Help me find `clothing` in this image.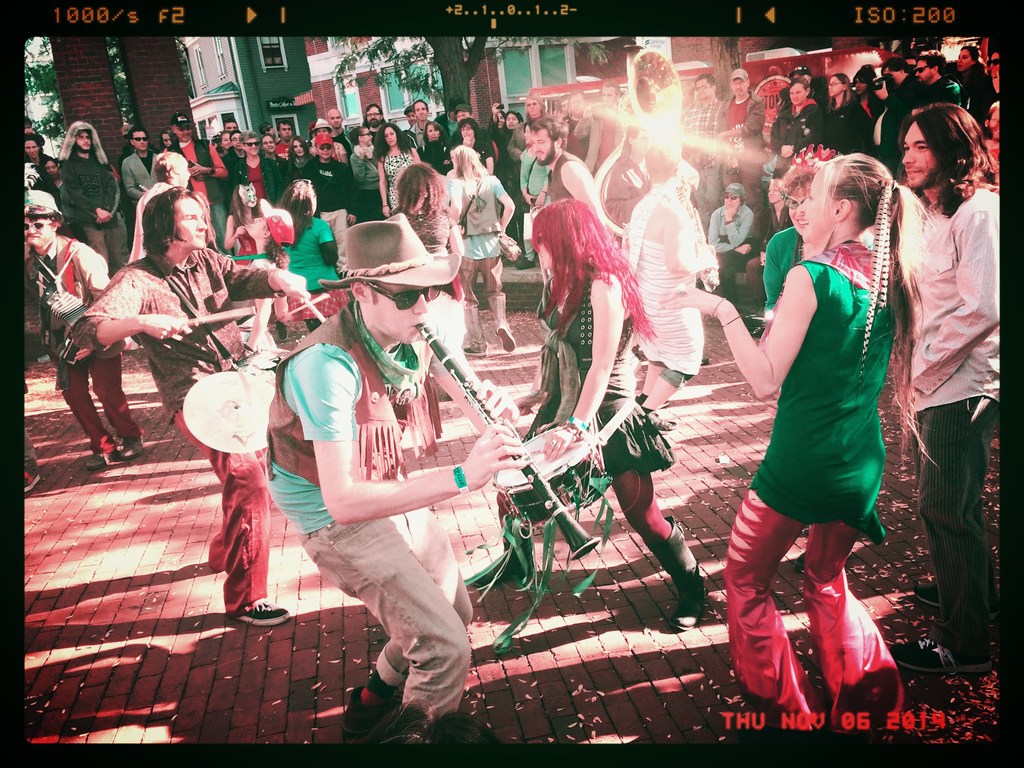
Found it: x1=280, y1=211, x2=353, y2=325.
